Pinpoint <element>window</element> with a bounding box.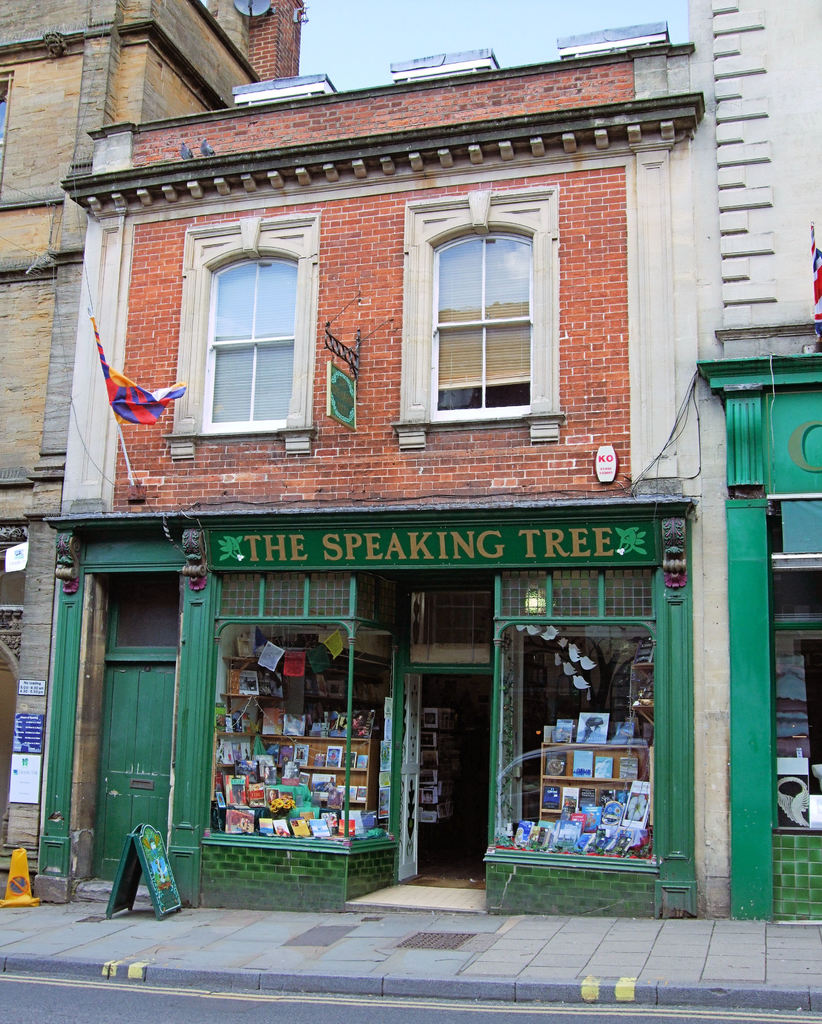
BBox(396, 186, 566, 452).
